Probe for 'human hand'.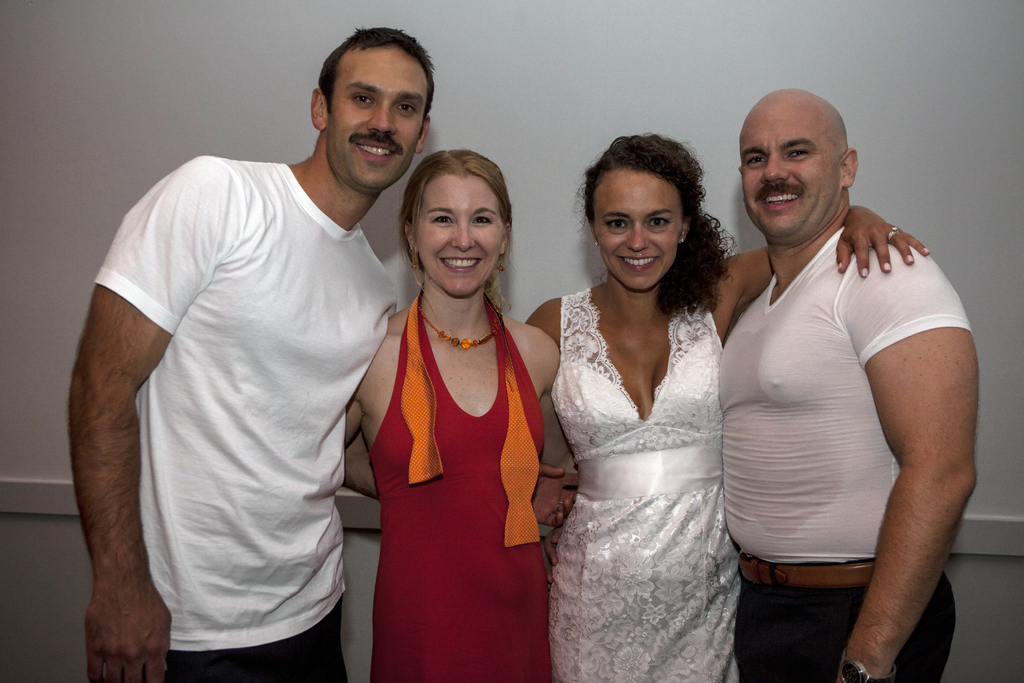
Probe result: (853,190,924,285).
